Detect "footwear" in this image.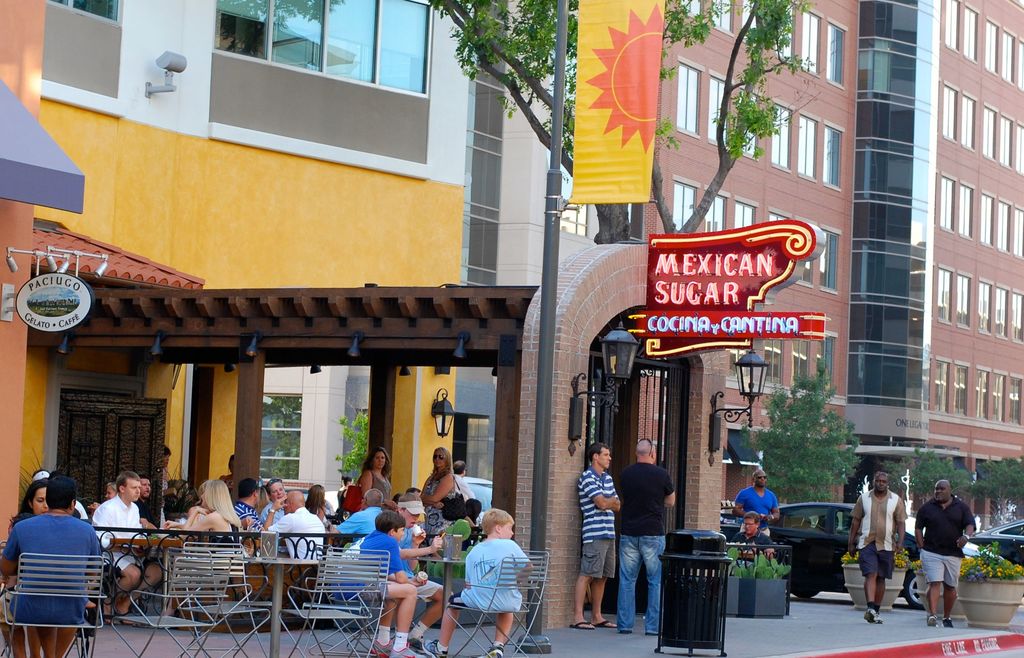
Detection: {"x1": 423, "y1": 634, "x2": 460, "y2": 657}.
